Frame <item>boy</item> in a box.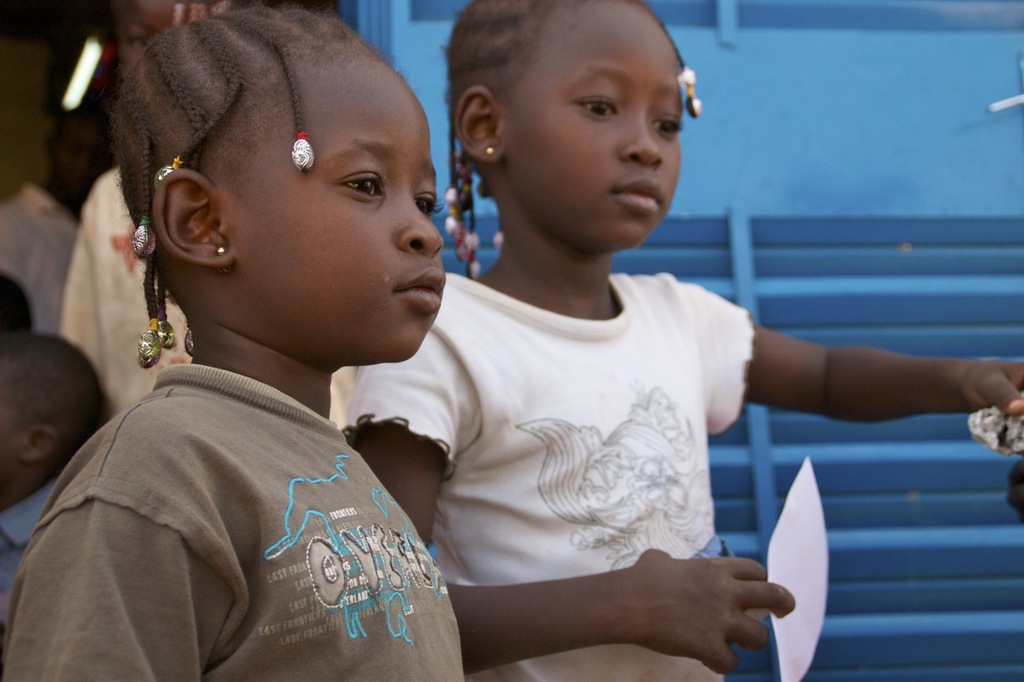
(x1=22, y1=109, x2=494, y2=681).
